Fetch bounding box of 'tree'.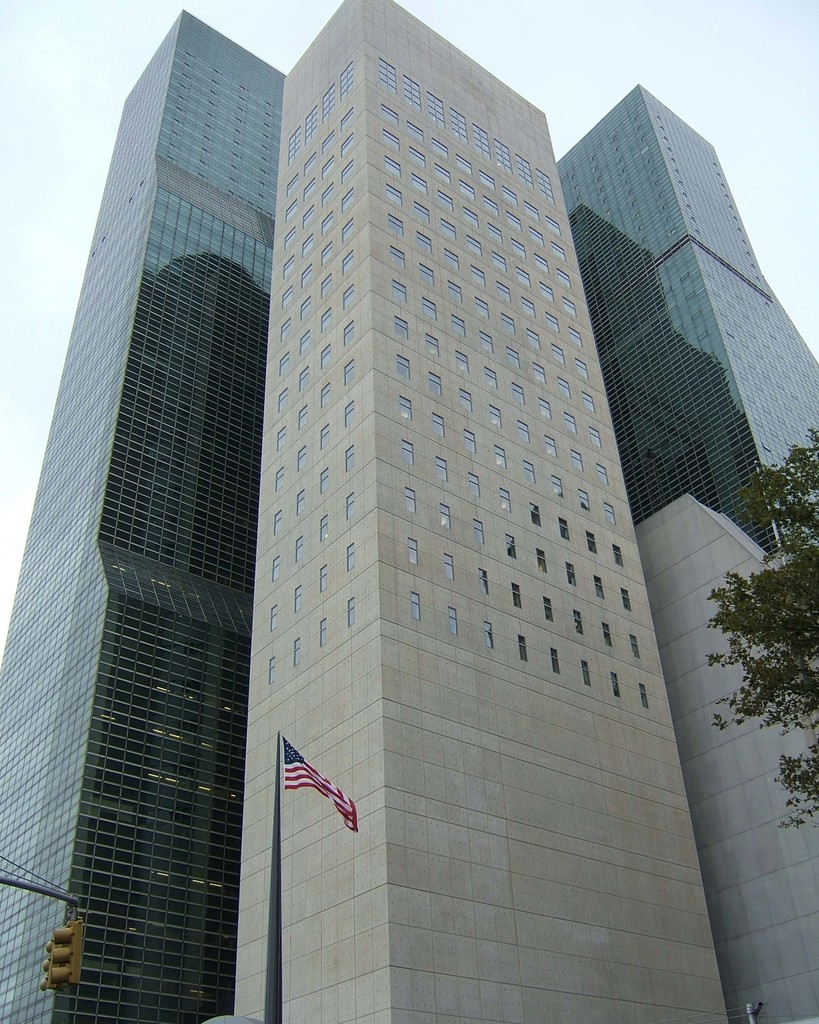
Bbox: x1=719, y1=552, x2=797, y2=746.
